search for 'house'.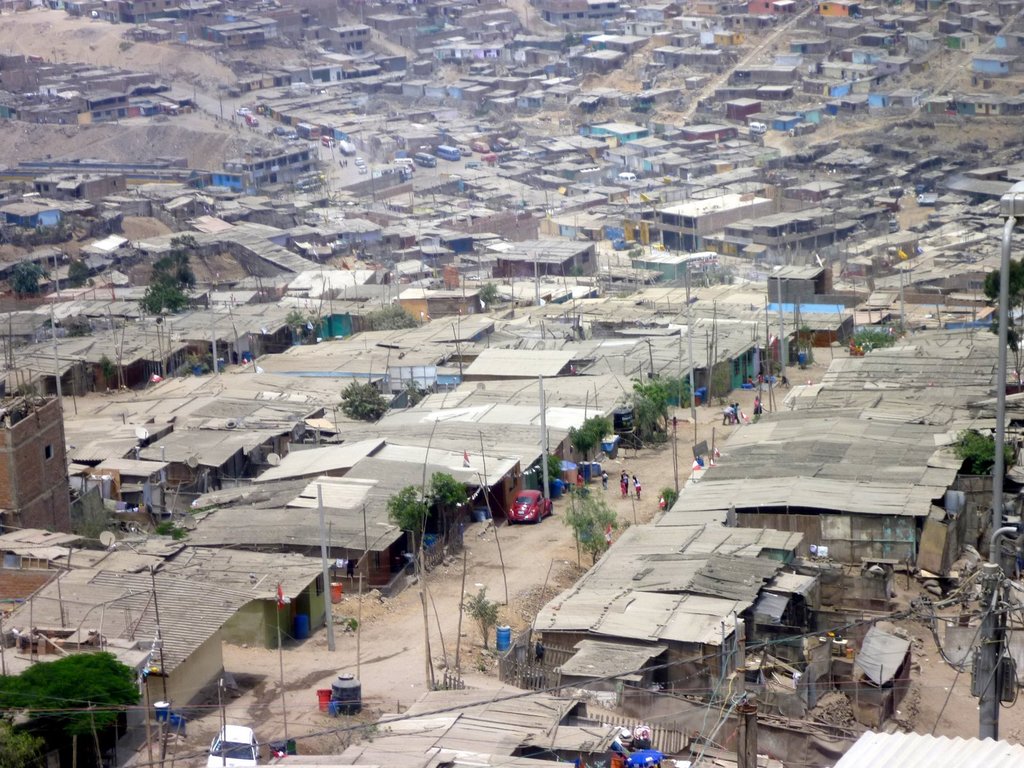
Found at 426, 89, 448, 104.
